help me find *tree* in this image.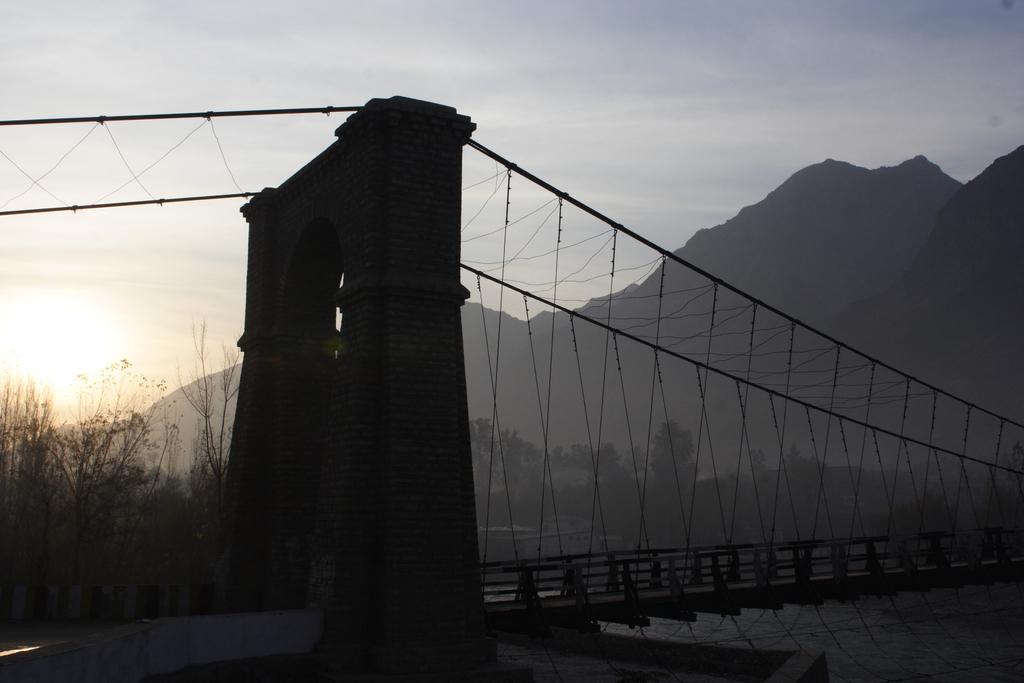
Found it: x1=24 y1=322 x2=164 y2=588.
